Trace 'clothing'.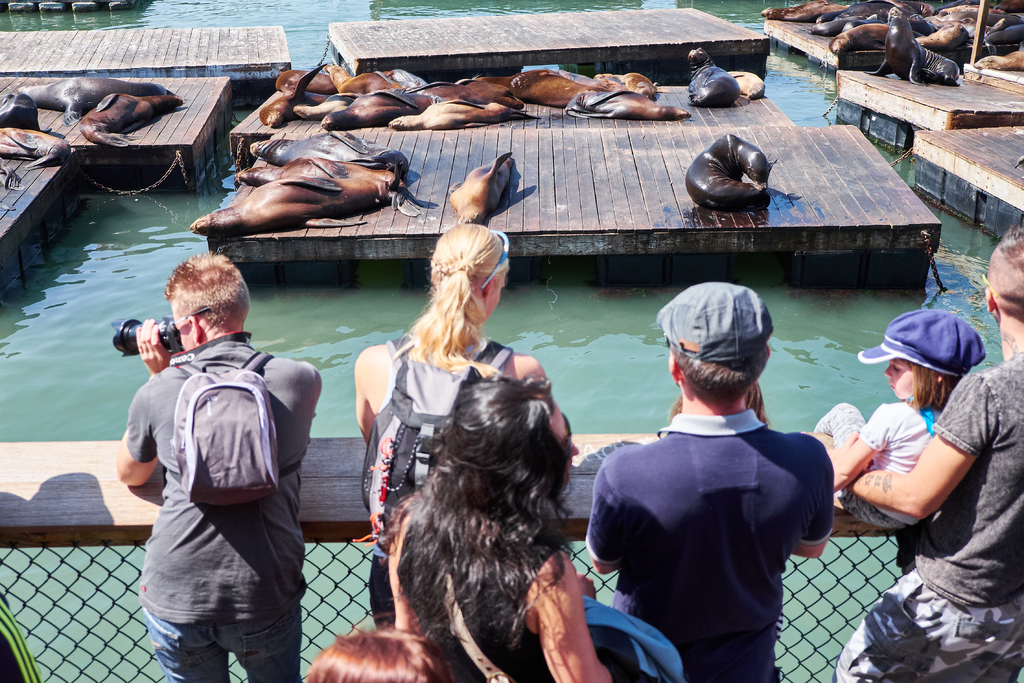
Traced to 584/363/855/679.
